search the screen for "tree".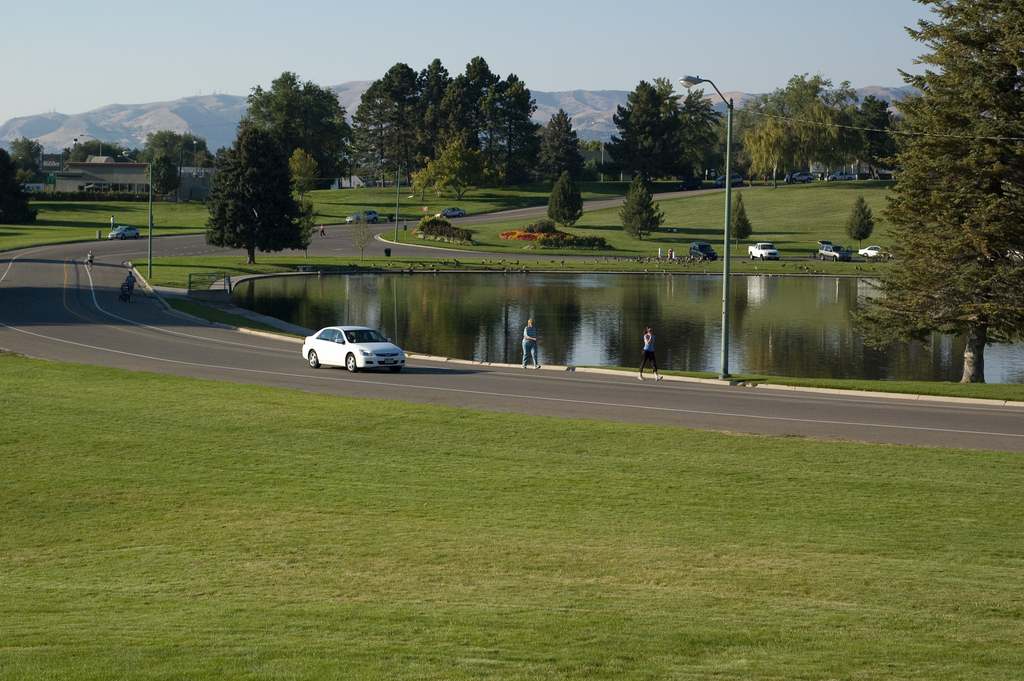
Found at BBox(616, 169, 668, 243).
